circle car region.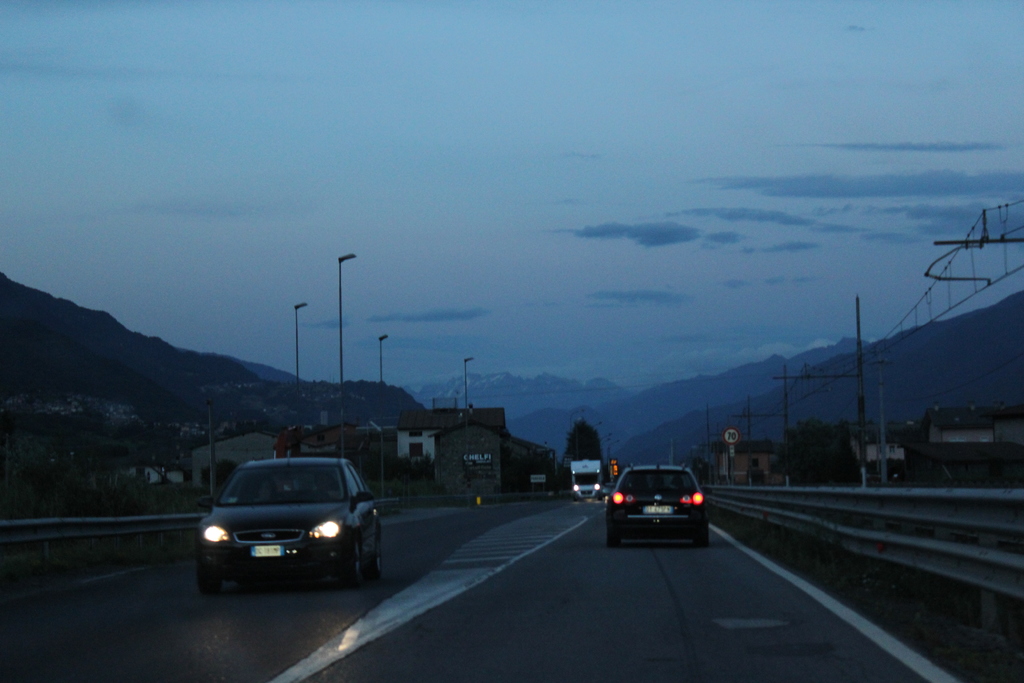
Region: crop(604, 449, 712, 554).
